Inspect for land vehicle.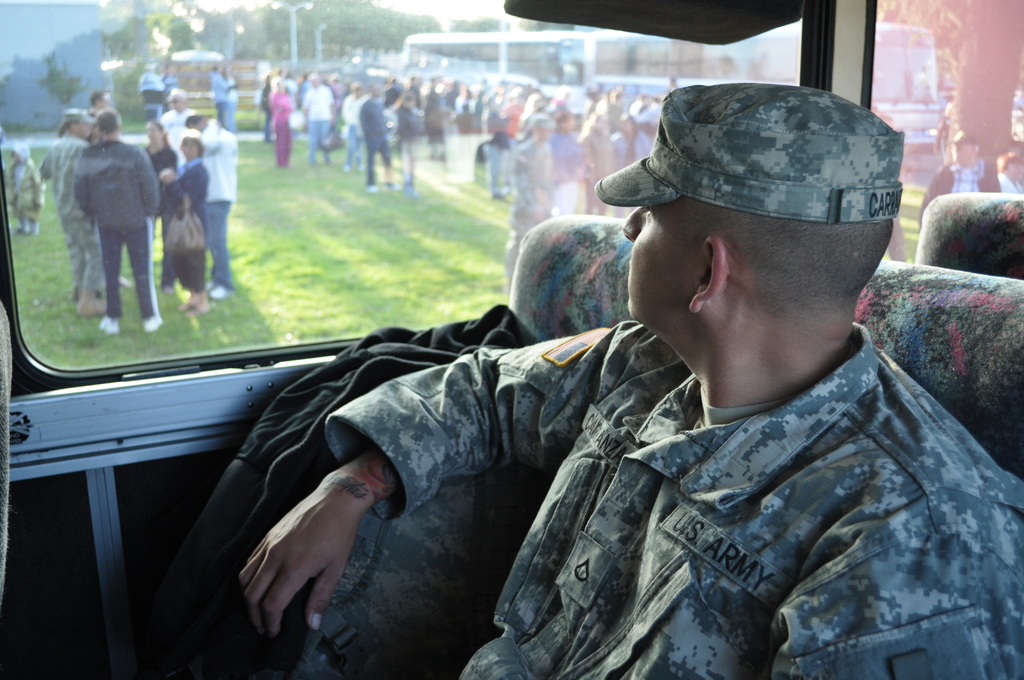
Inspection: <bbox>0, 0, 1023, 679</bbox>.
